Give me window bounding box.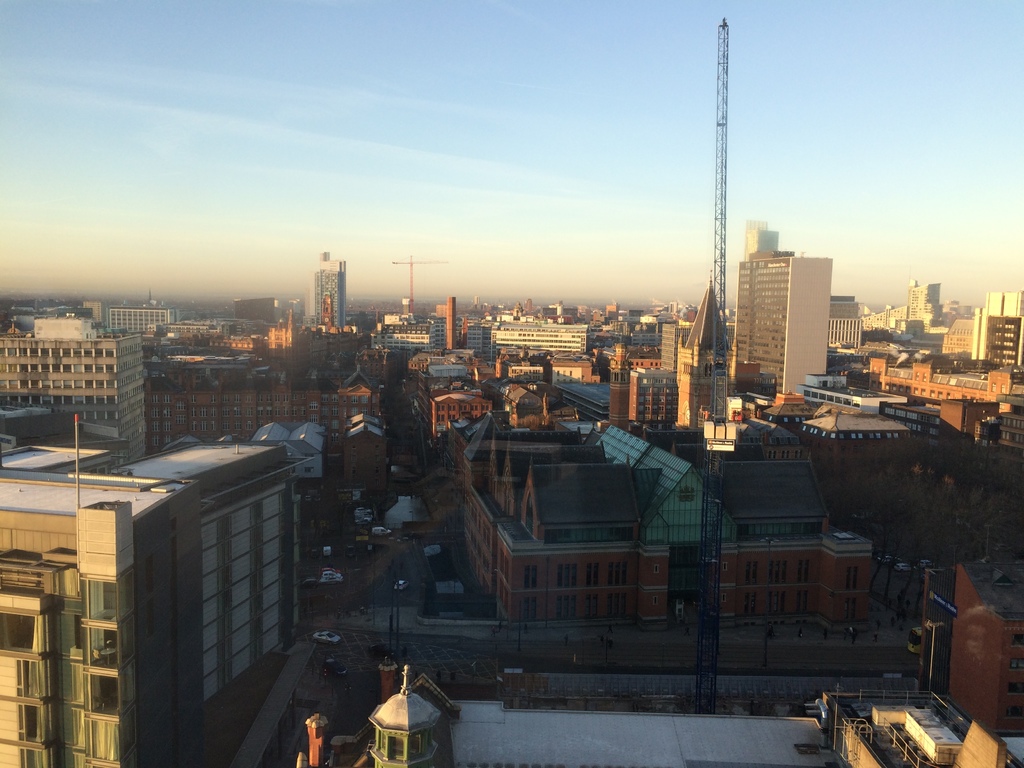
pyautogui.locateOnScreen(586, 599, 598, 616).
